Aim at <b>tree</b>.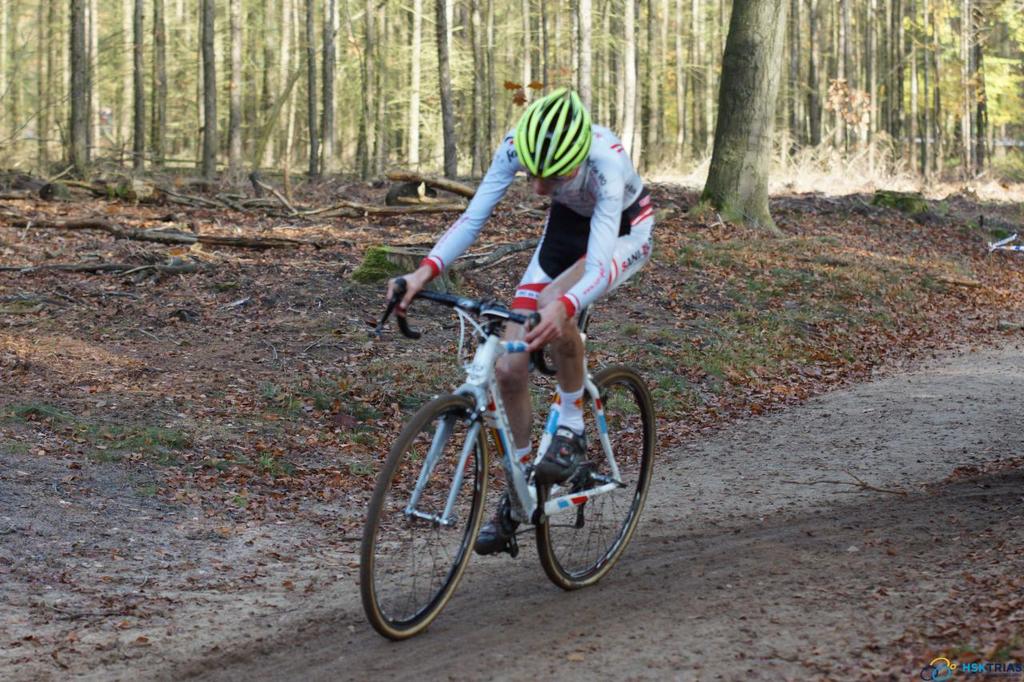
Aimed at box=[168, 0, 221, 167].
